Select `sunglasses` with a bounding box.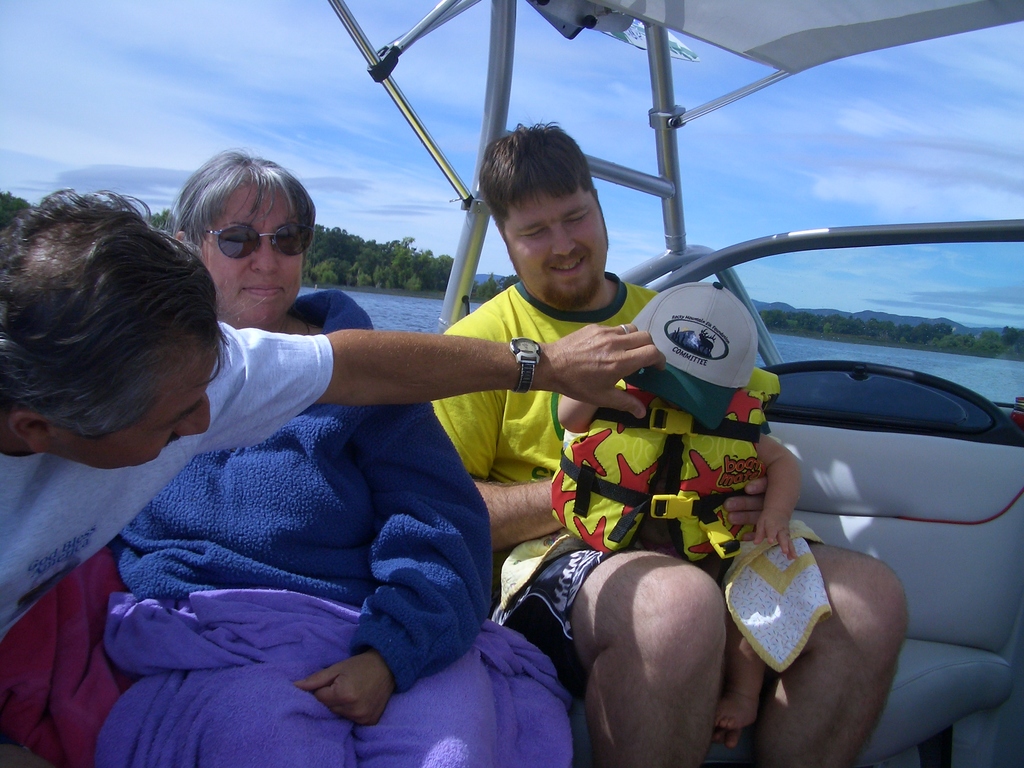
(202,225,317,257).
